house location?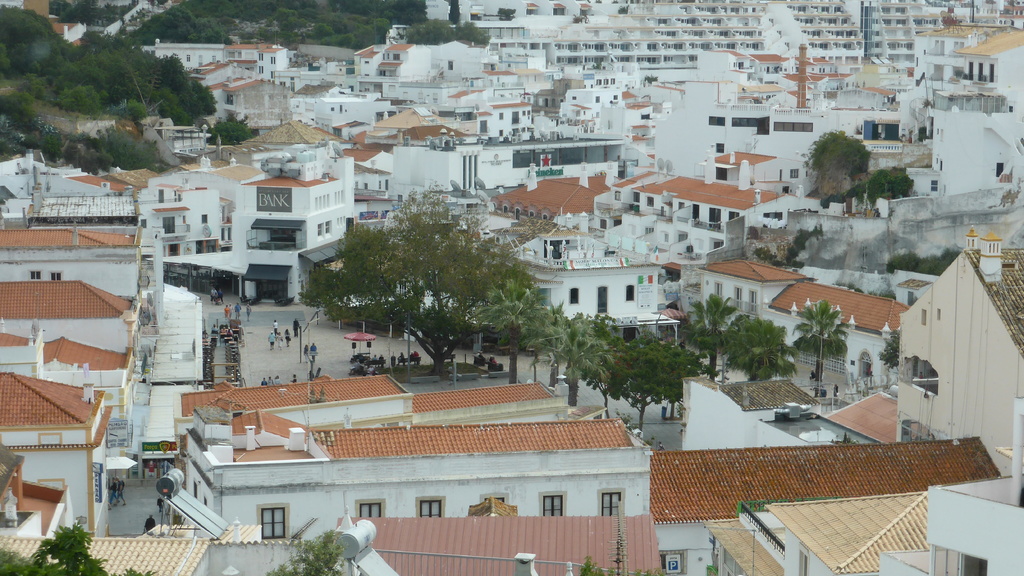
(0,0,1023,575)
